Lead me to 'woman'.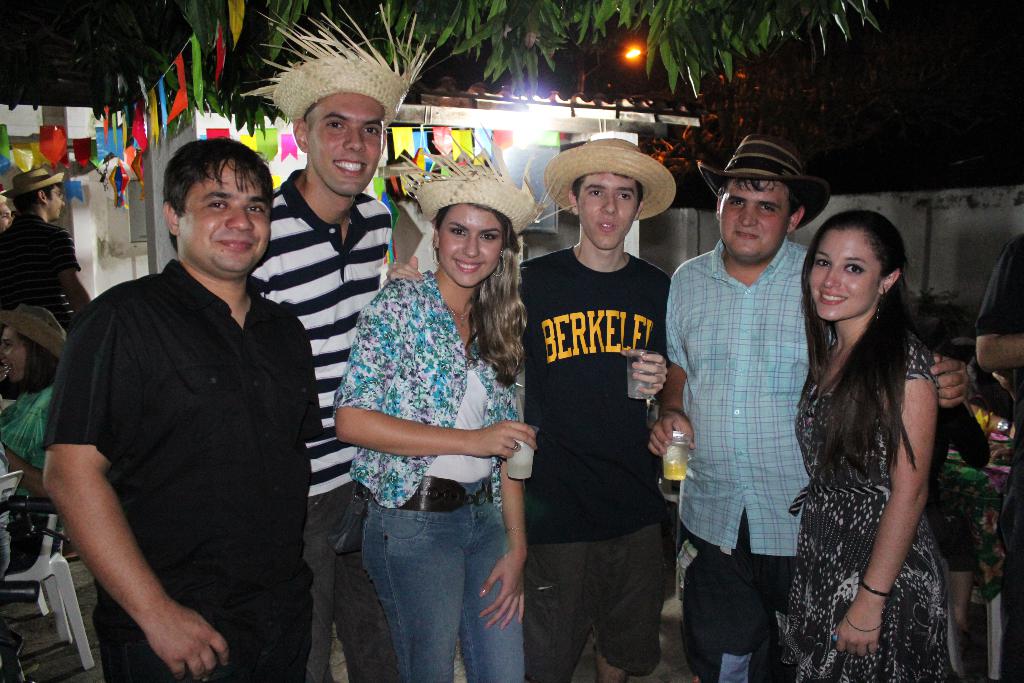
Lead to box(785, 183, 986, 682).
